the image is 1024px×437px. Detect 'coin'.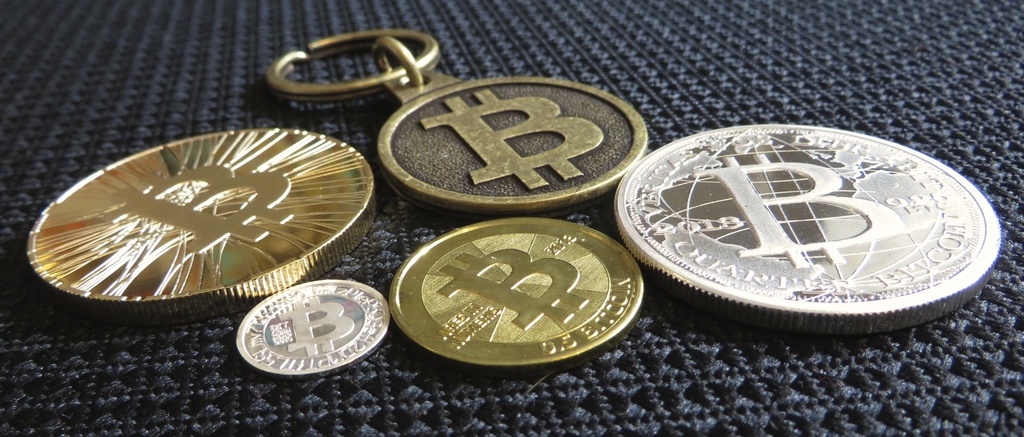
Detection: left=378, top=213, right=650, bottom=370.
